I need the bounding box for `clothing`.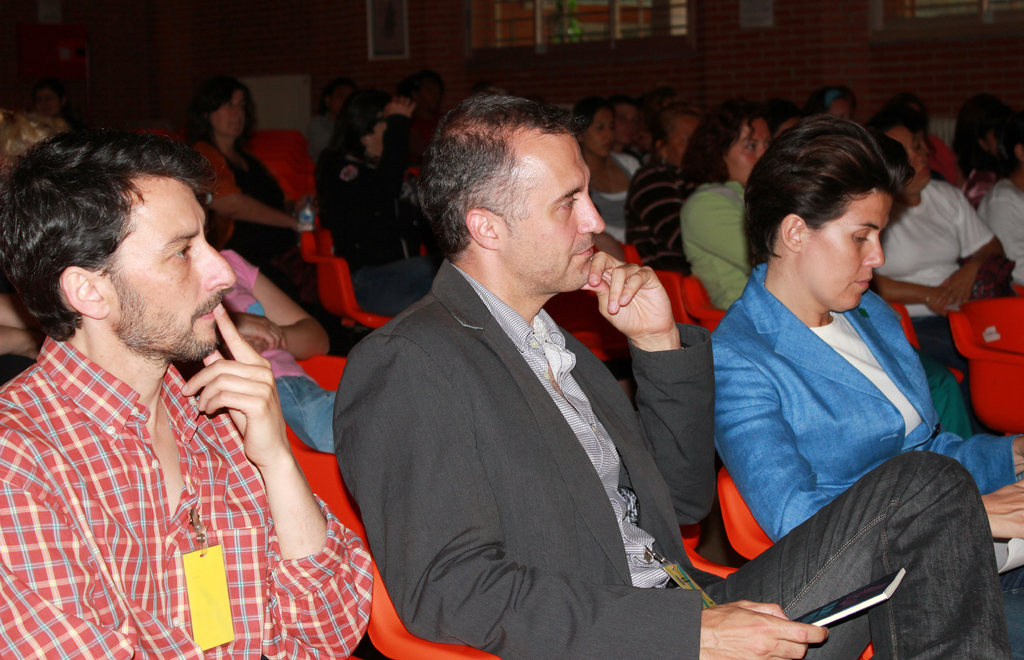
Here it is: 624 160 695 285.
